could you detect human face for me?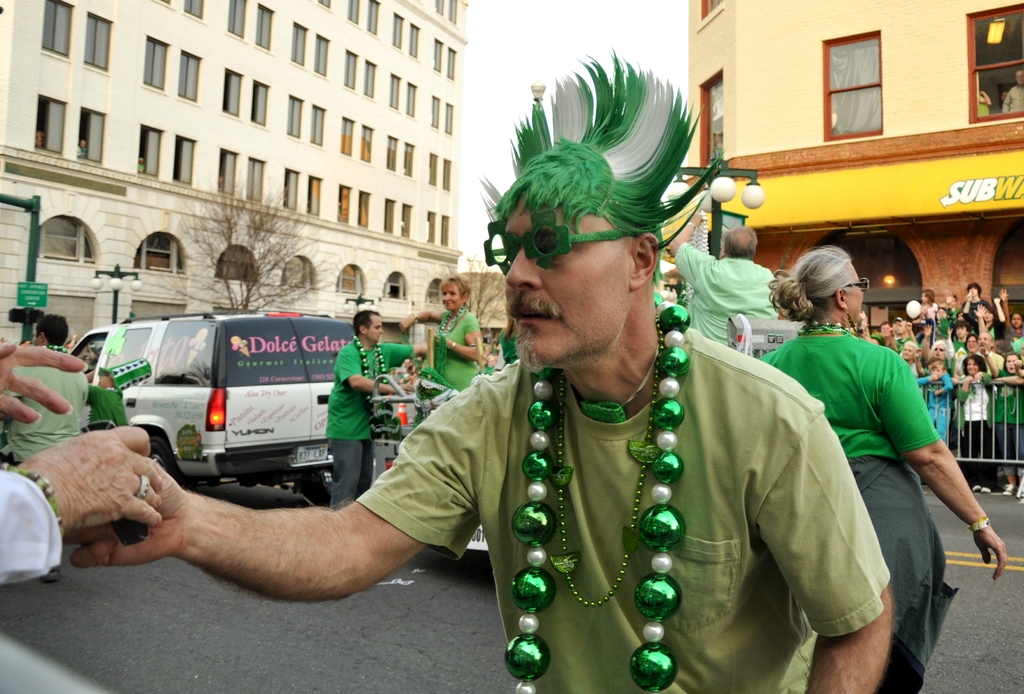
Detection result: BBox(967, 361, 976, 375).
